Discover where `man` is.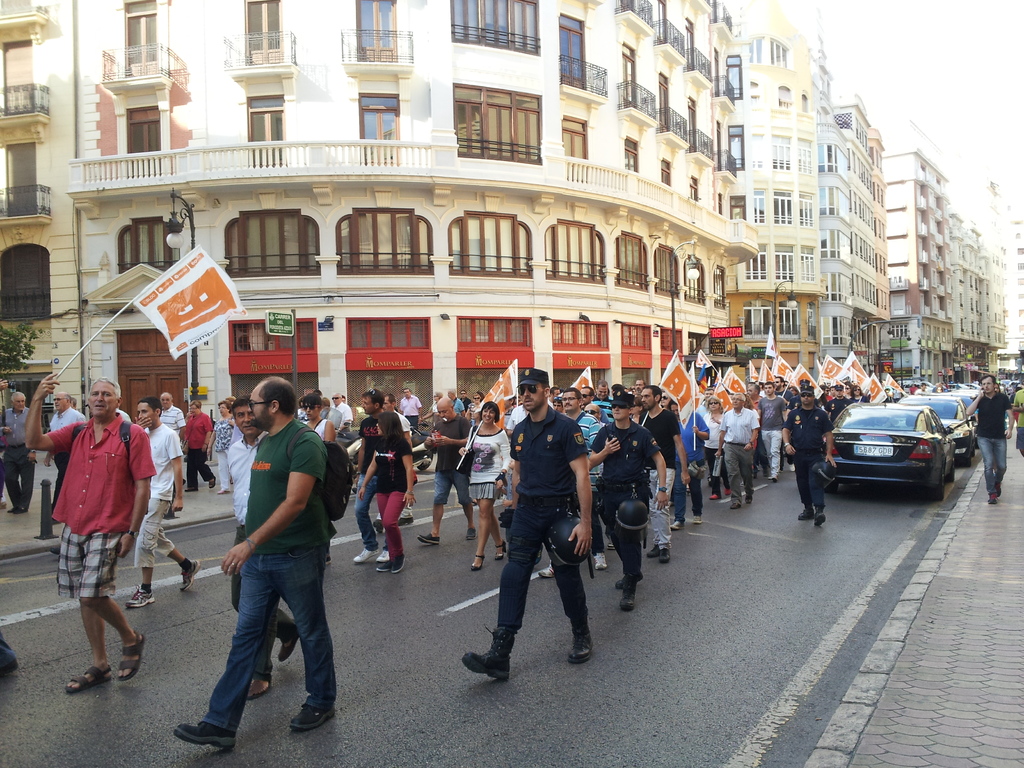
Discovered at left=122, top=398, right=205, bottom=611.
